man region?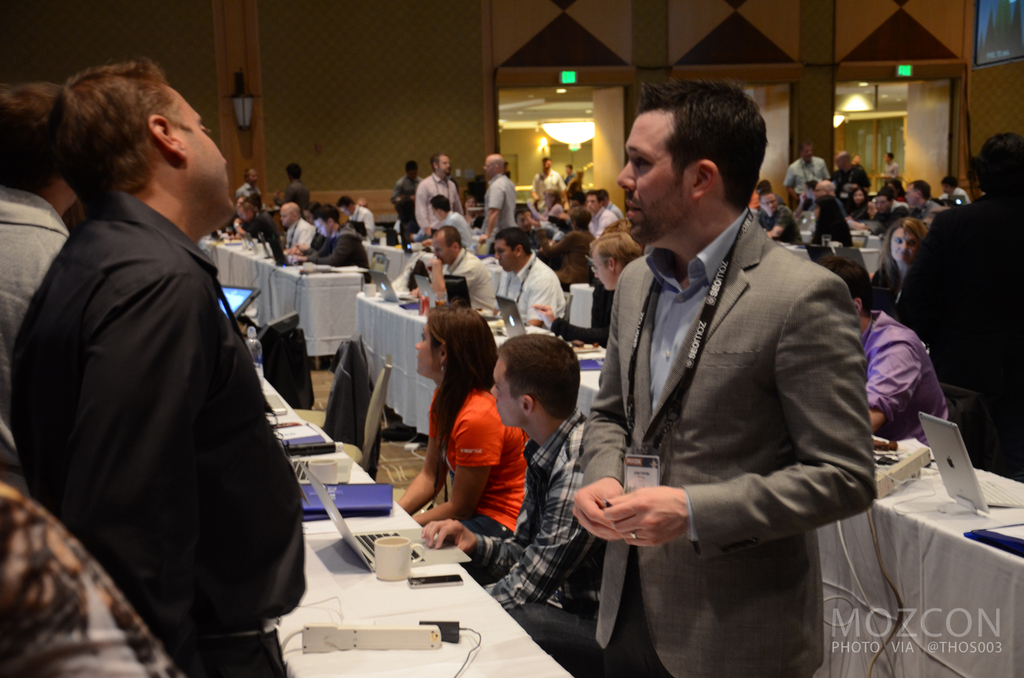
[left=945, top=175, right=963, bottom=204]
